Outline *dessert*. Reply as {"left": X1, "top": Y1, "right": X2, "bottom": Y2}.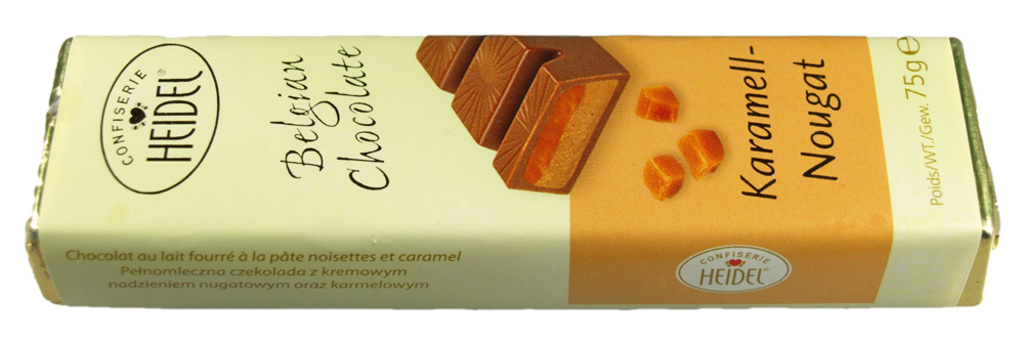
{"left": 641, "top": 154, "right": 687, "bottom": 199}.
